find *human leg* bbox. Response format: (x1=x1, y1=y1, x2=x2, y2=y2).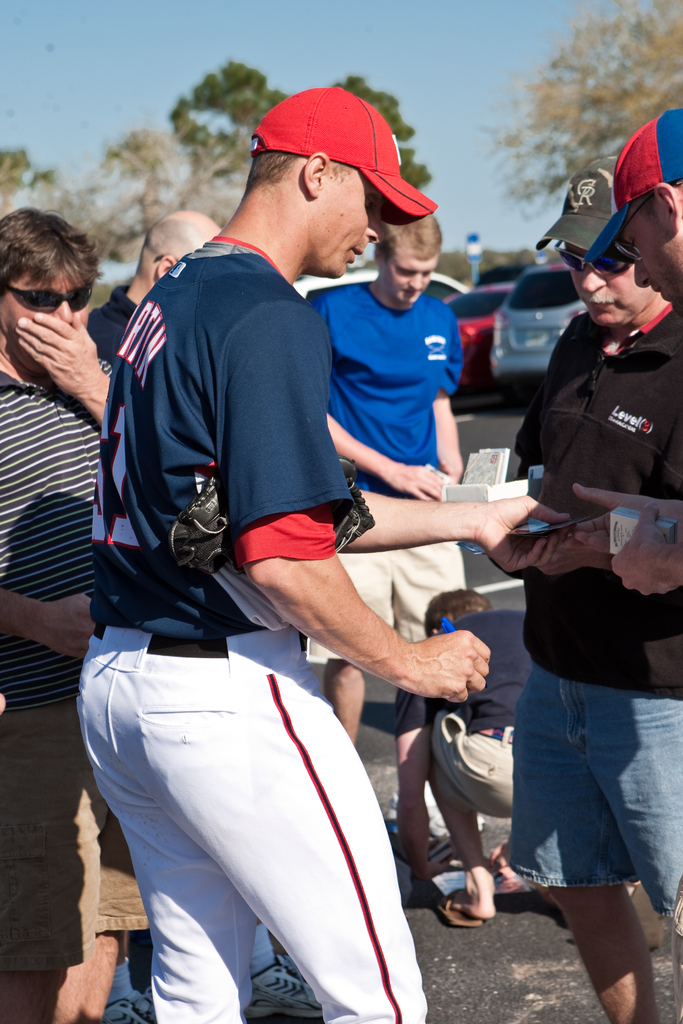
(x1=390, y1=682, x2=428, y2=897).
